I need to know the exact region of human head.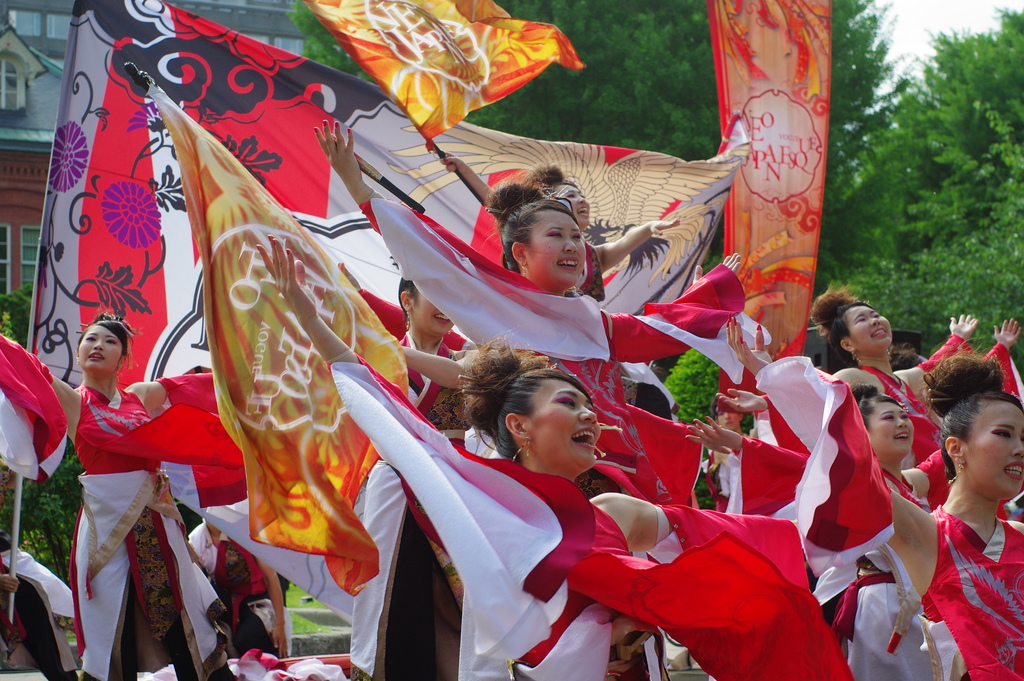
Region: Rect(75, 311, 131, 381).
